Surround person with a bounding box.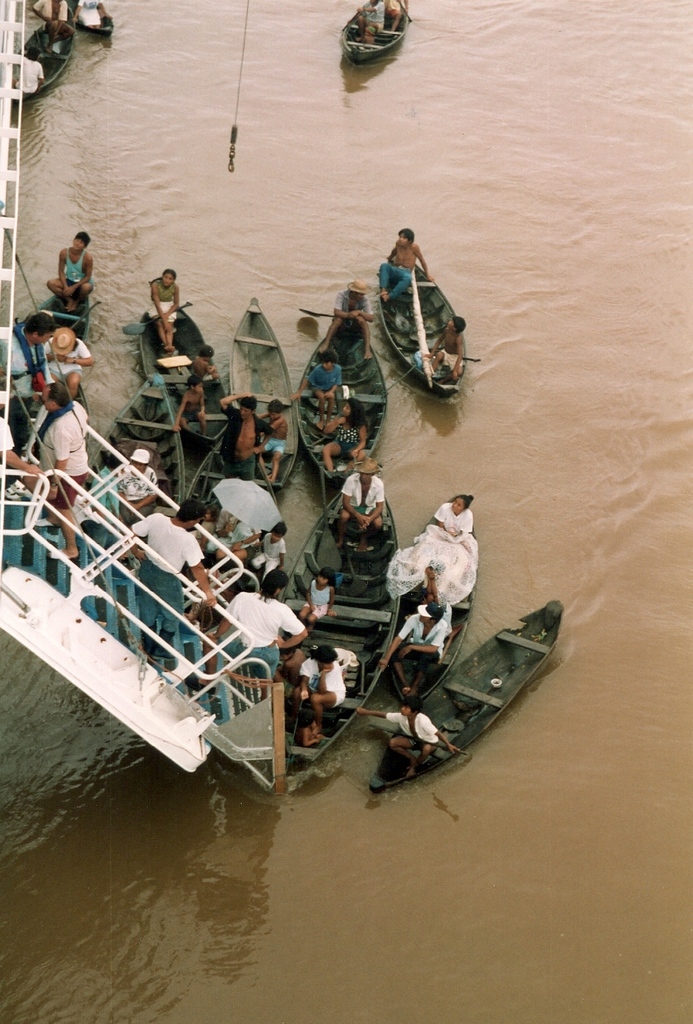
235, 581, 307, 698.
